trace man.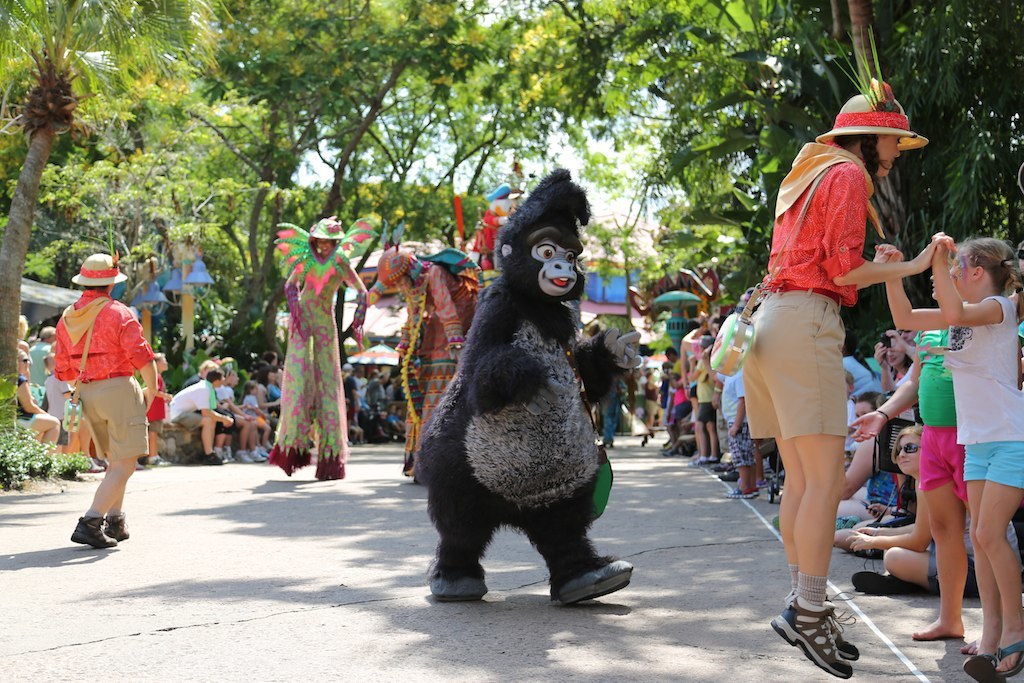
Traced to l=167, t=367, r=233, b=464.
